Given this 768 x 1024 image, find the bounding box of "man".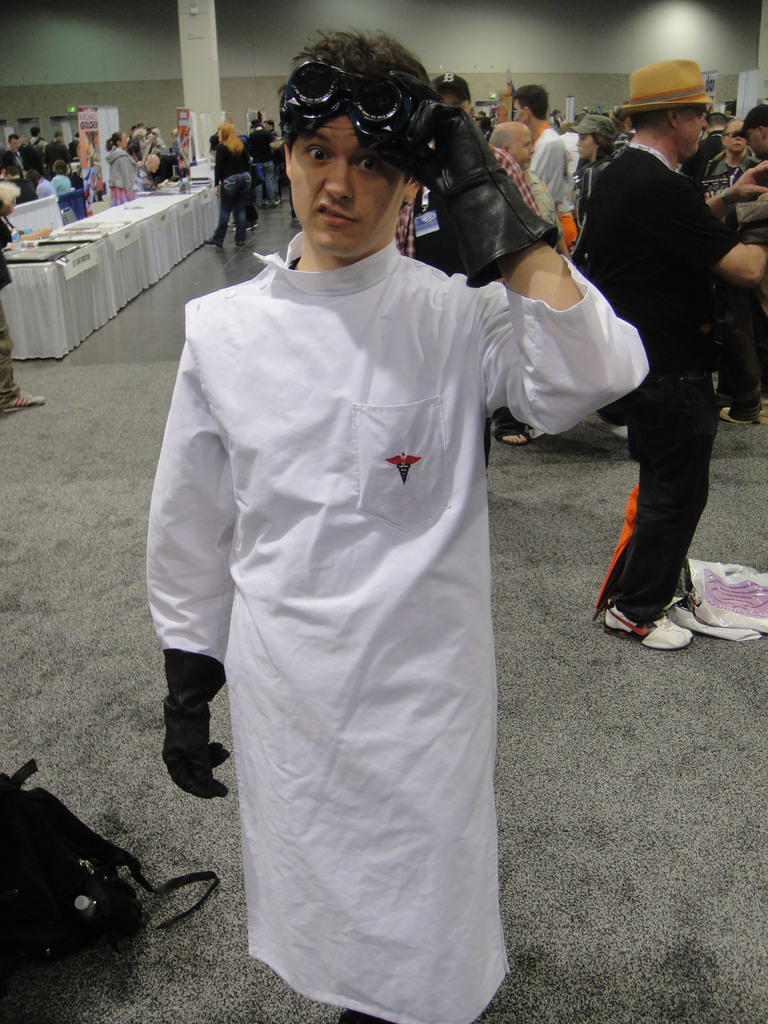
bbox(566, 53, 758, 631).
